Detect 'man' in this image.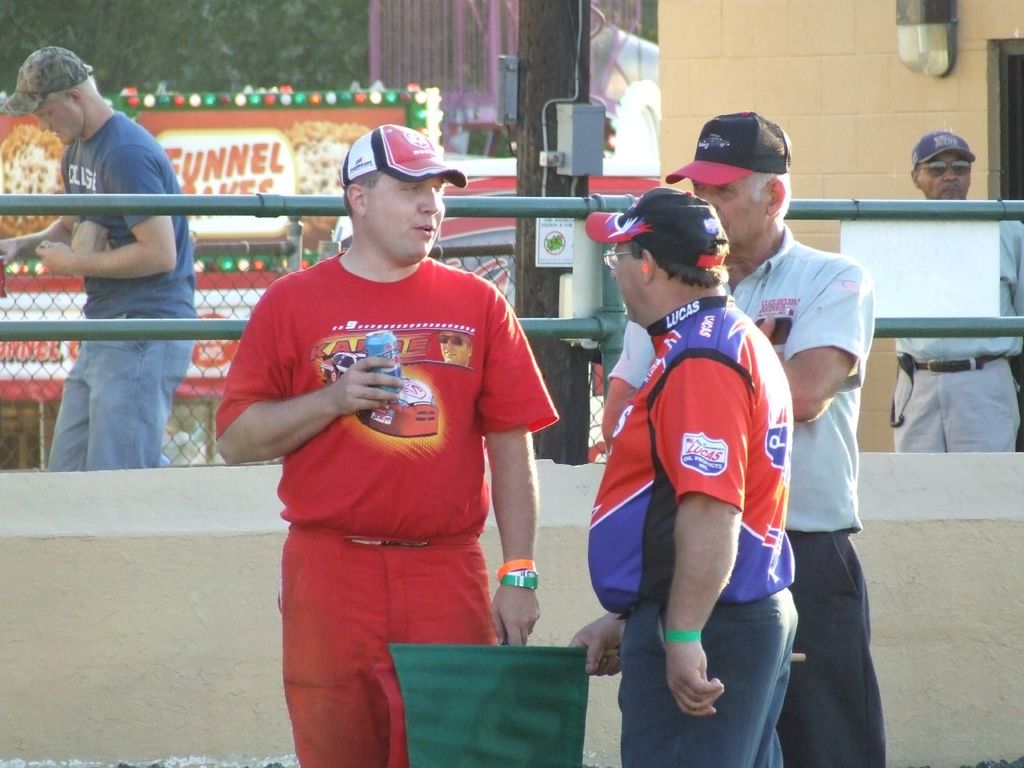
Detection: 586/106/898/767.
